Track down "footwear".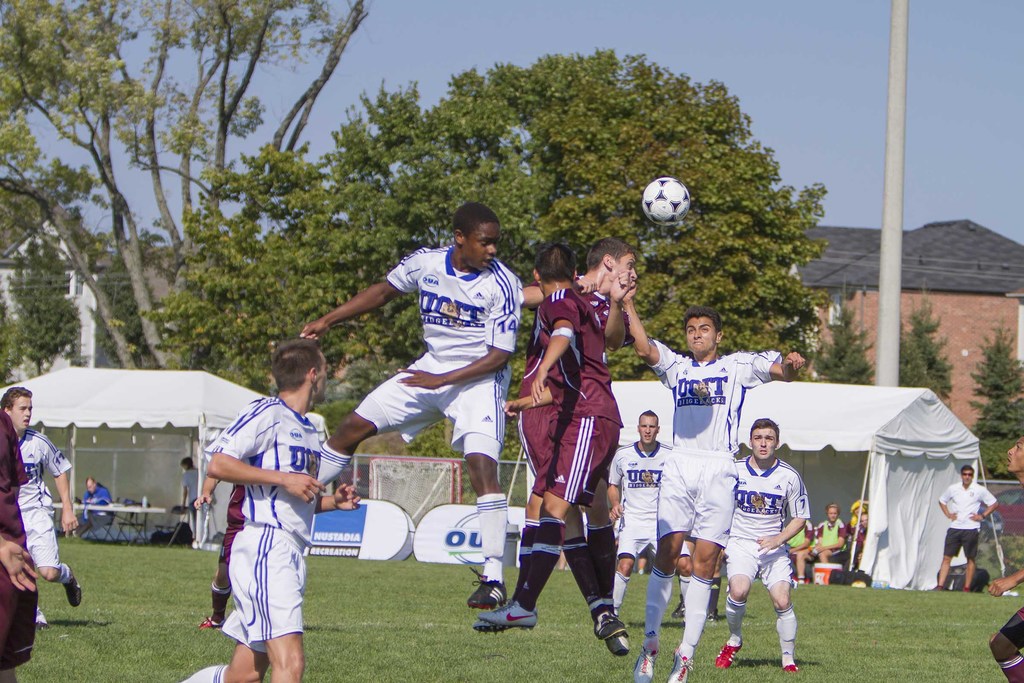
Tracked to [left=466, top=570, right=509, bottom=614].
